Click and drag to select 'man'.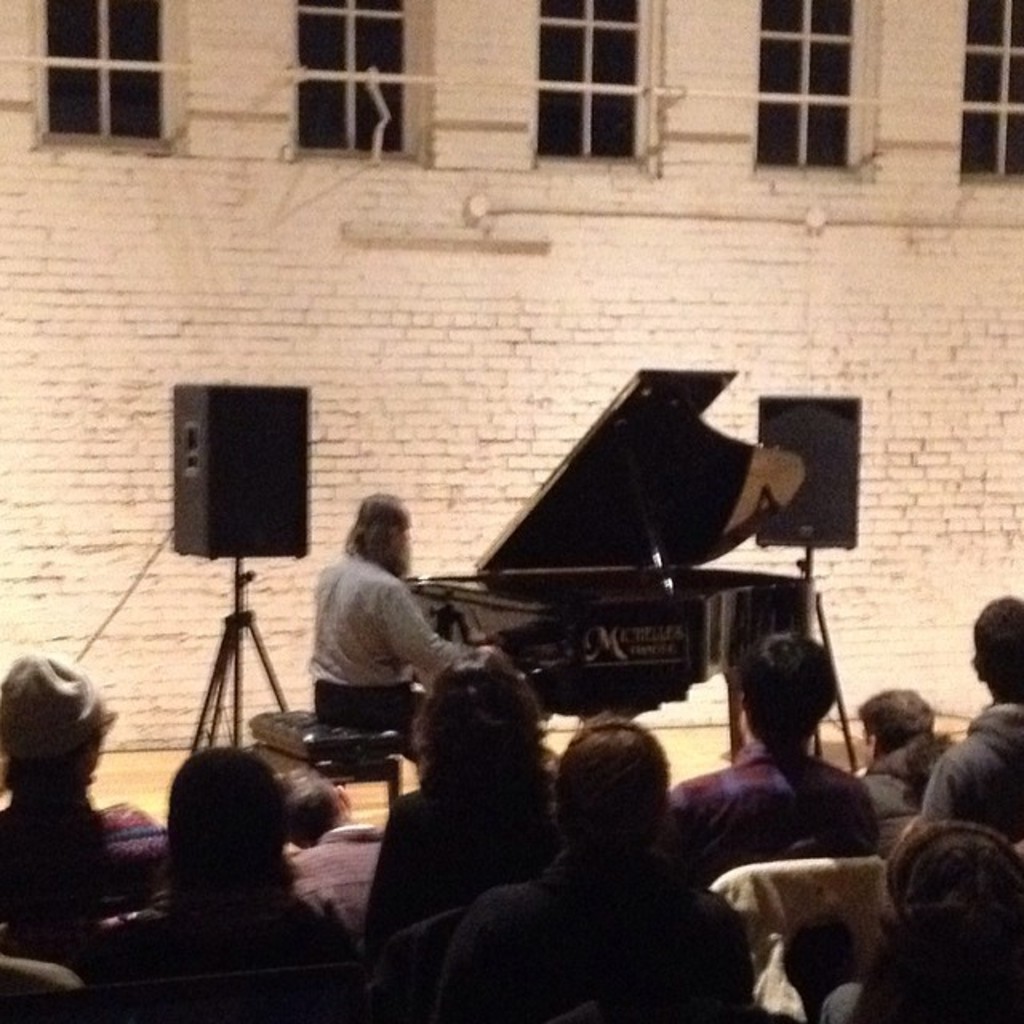
Selection: x1=920, y1=597, x2=1022, y2=835.
